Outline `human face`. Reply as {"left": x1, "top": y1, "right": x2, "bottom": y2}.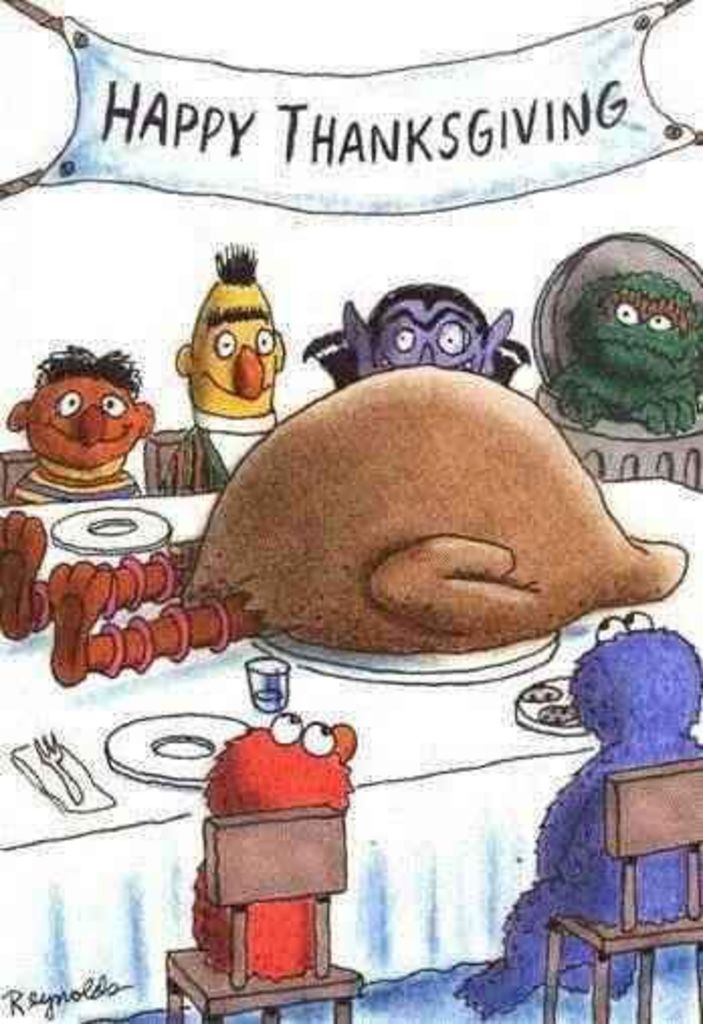
{"left": 190, "top": 293, "right": 279, "bottom": 420}.
